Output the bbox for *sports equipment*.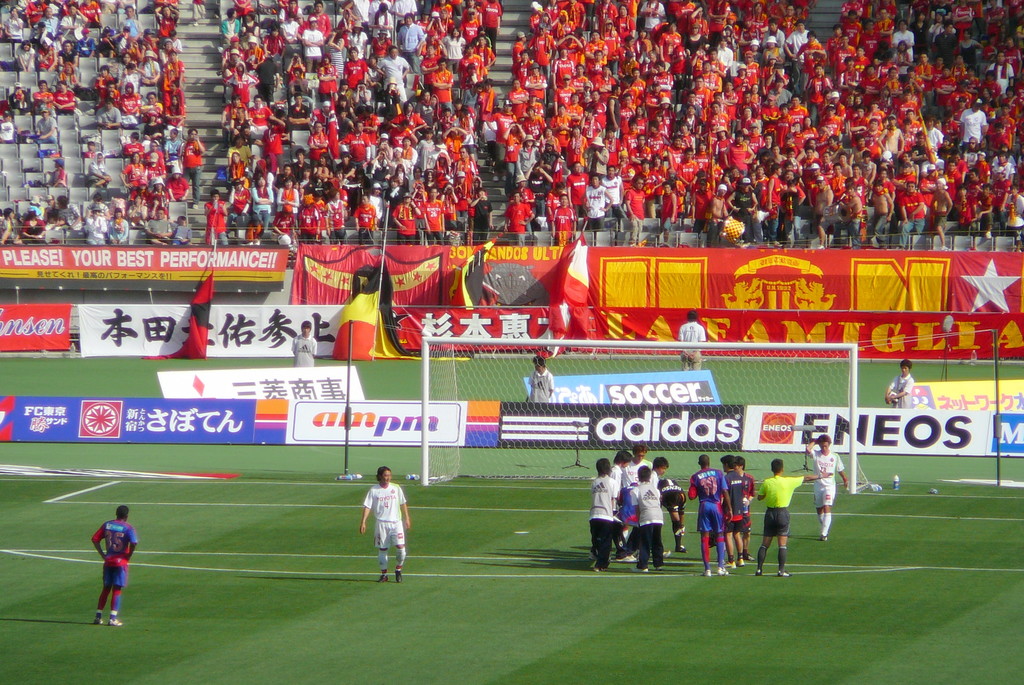
[774,571,794,580].
